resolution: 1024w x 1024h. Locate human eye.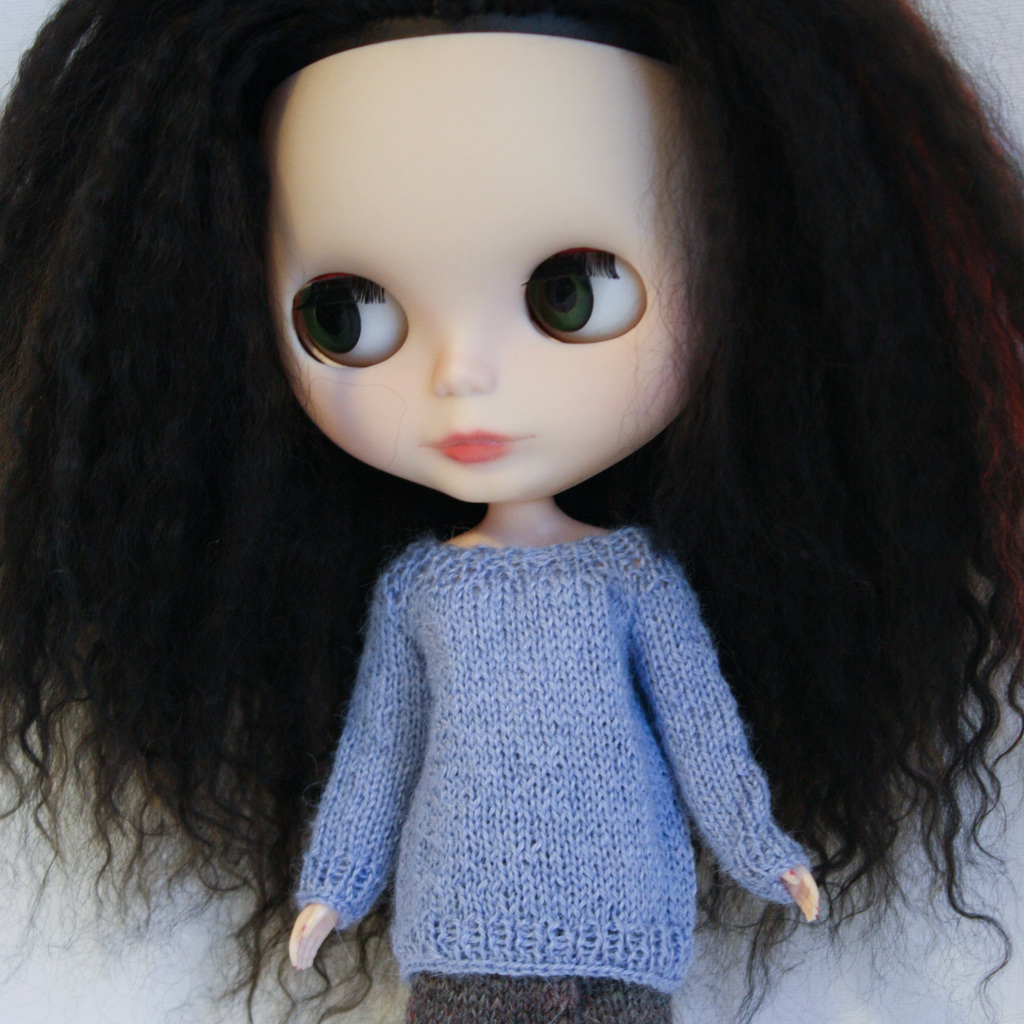
x1=285 y1=263 x2=417 y2=382.
